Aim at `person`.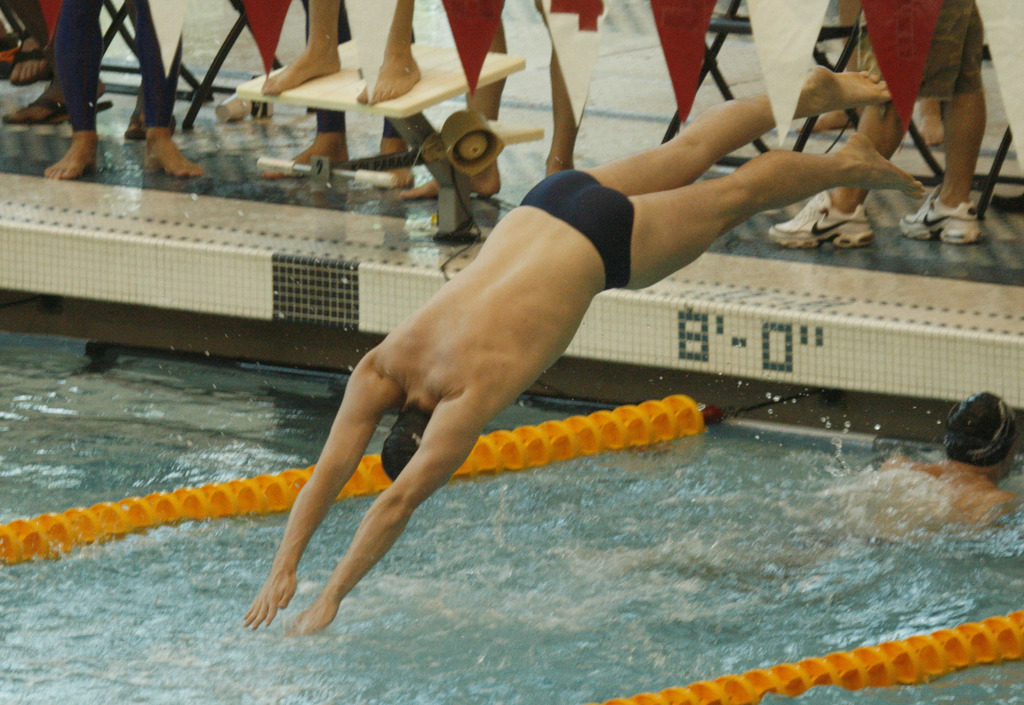
Aimed at box(261, 0, 416, 103).
